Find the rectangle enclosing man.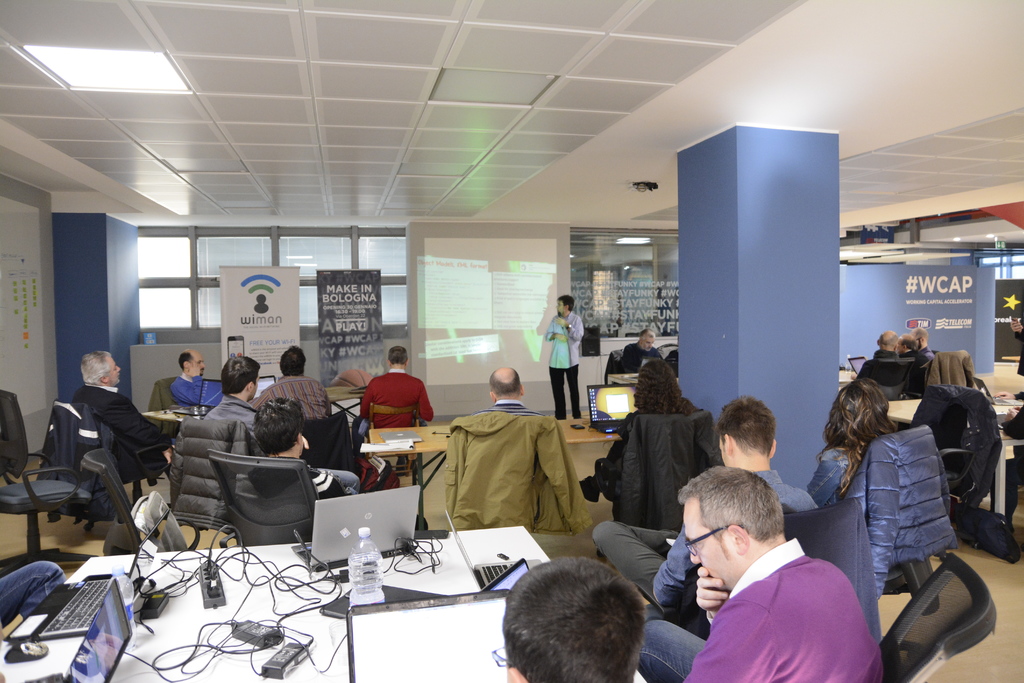
box=[463, 359, 550, 414].
